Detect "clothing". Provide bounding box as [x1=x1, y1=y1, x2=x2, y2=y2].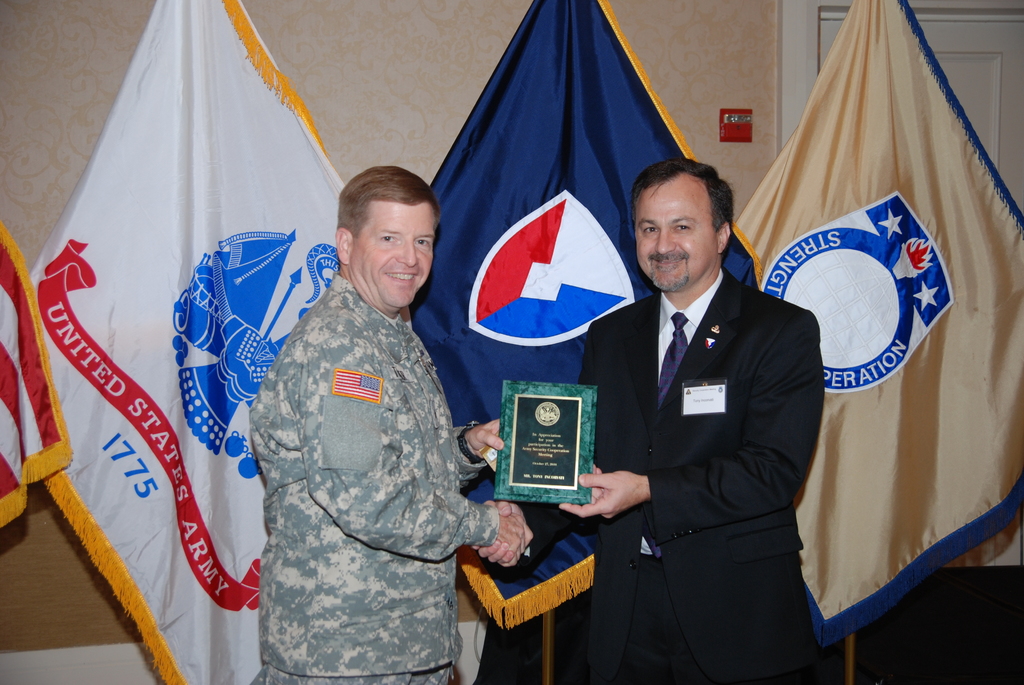
[x1=248, y1=289, x2=492, y2=684].
